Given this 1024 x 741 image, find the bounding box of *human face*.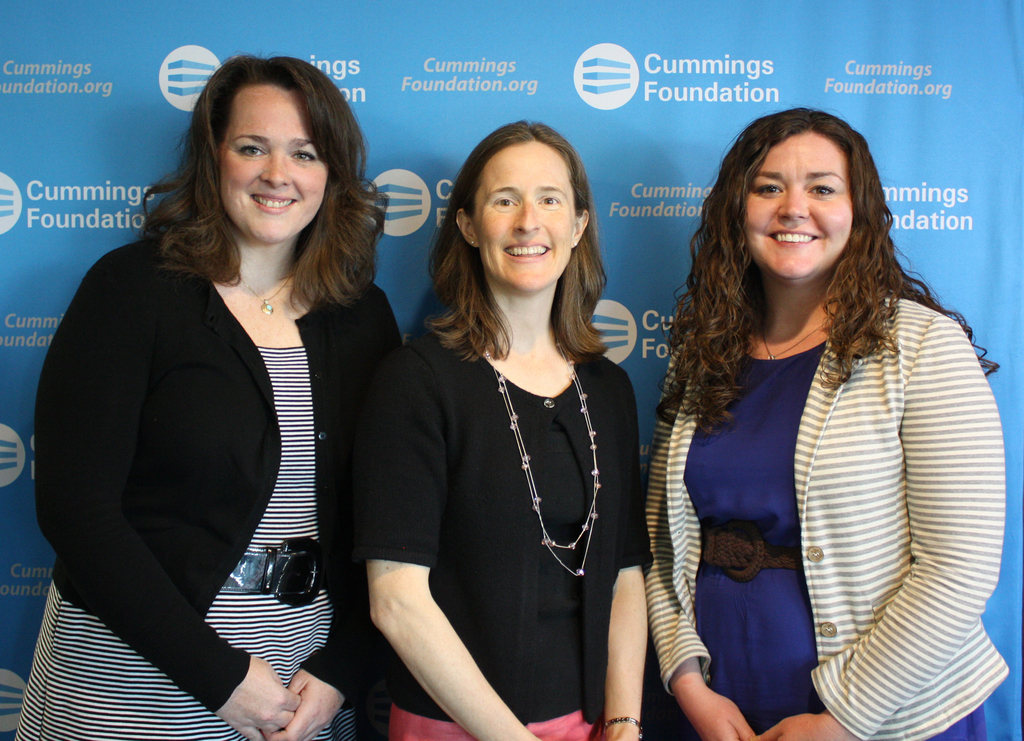
rect(220, 86, 327, 238).
